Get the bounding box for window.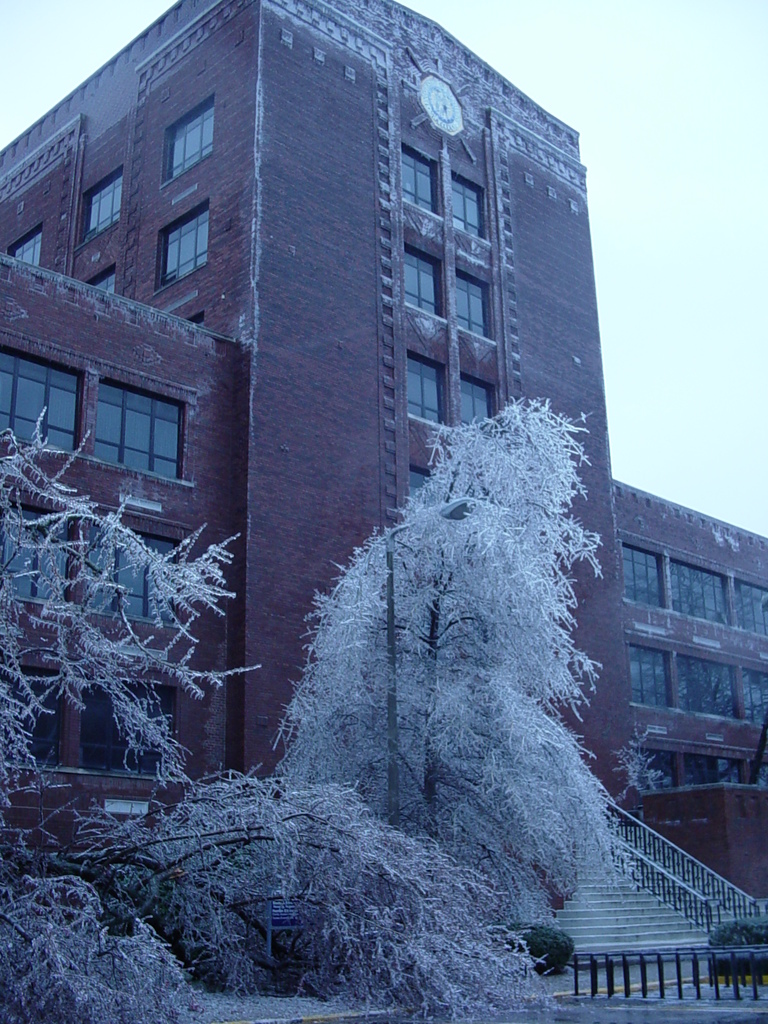
BBox(83, 266, 121, 300).
